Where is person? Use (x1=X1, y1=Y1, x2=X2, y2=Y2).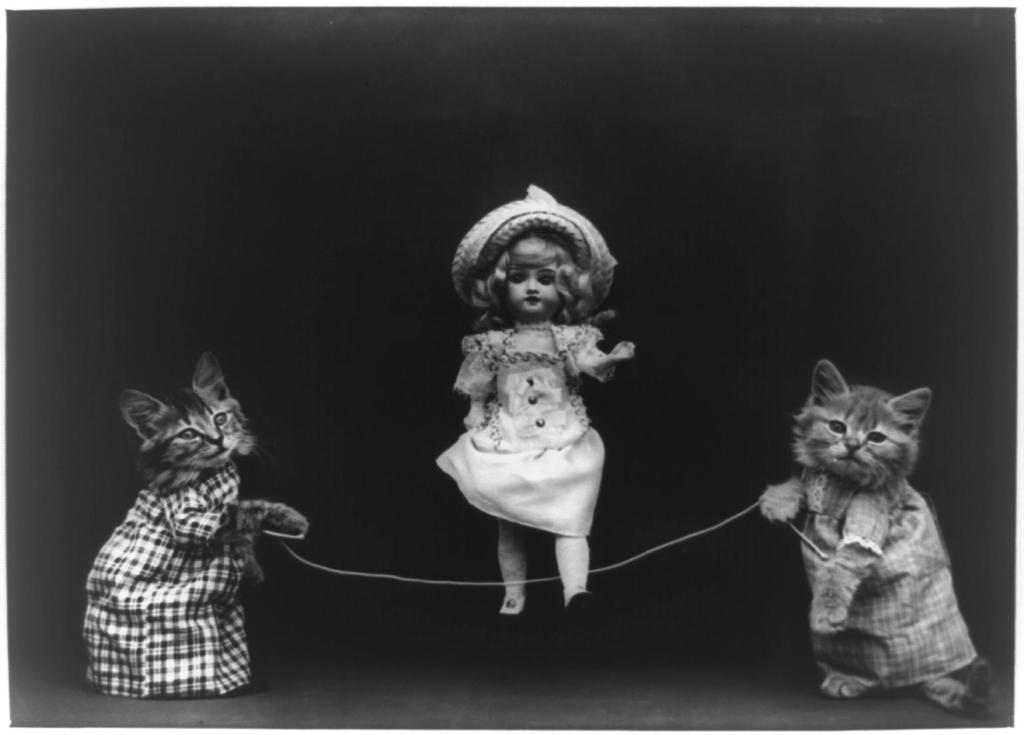
(x1=434, y1=180, x2=636, y2=619).
